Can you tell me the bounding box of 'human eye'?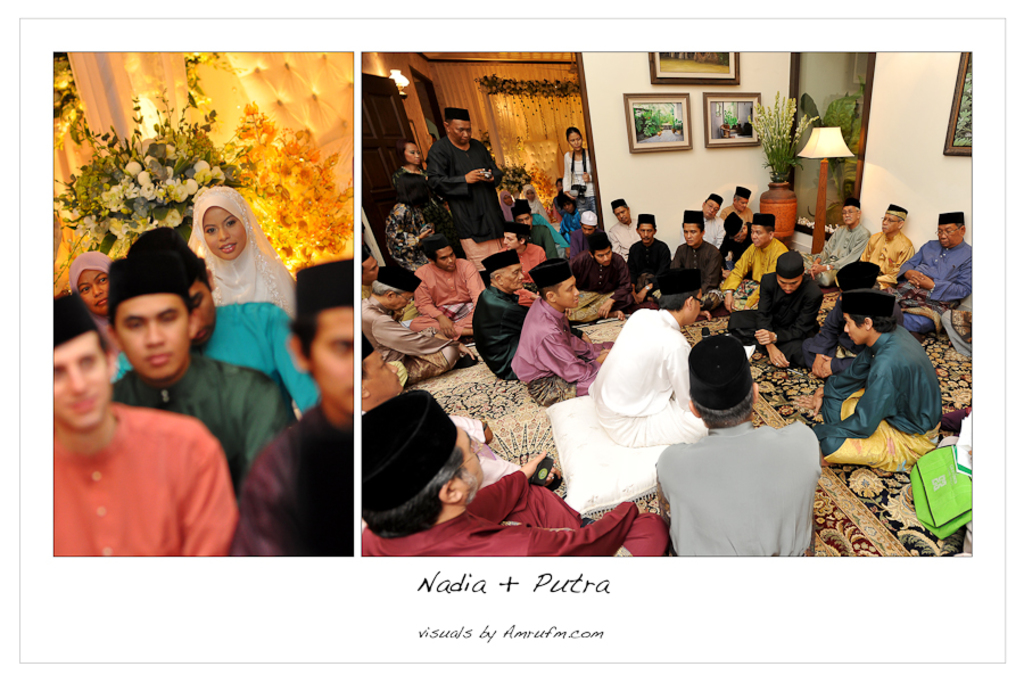
x1=738, y1=199, x2=748, y2=205.
